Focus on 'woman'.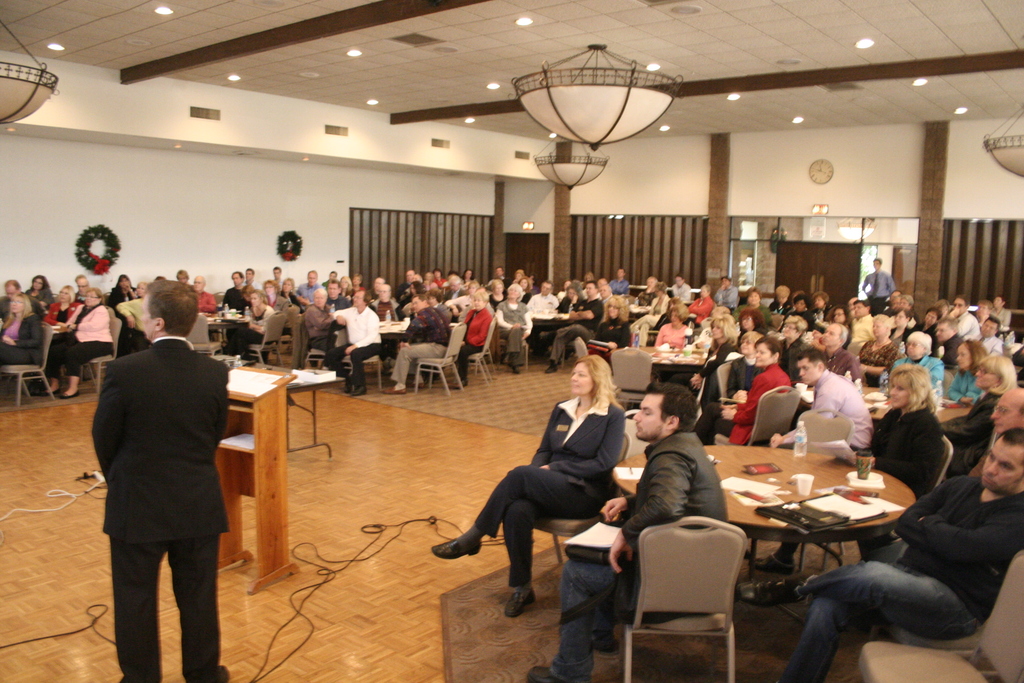
Focused at Rect(425, 357, 627, 607).
